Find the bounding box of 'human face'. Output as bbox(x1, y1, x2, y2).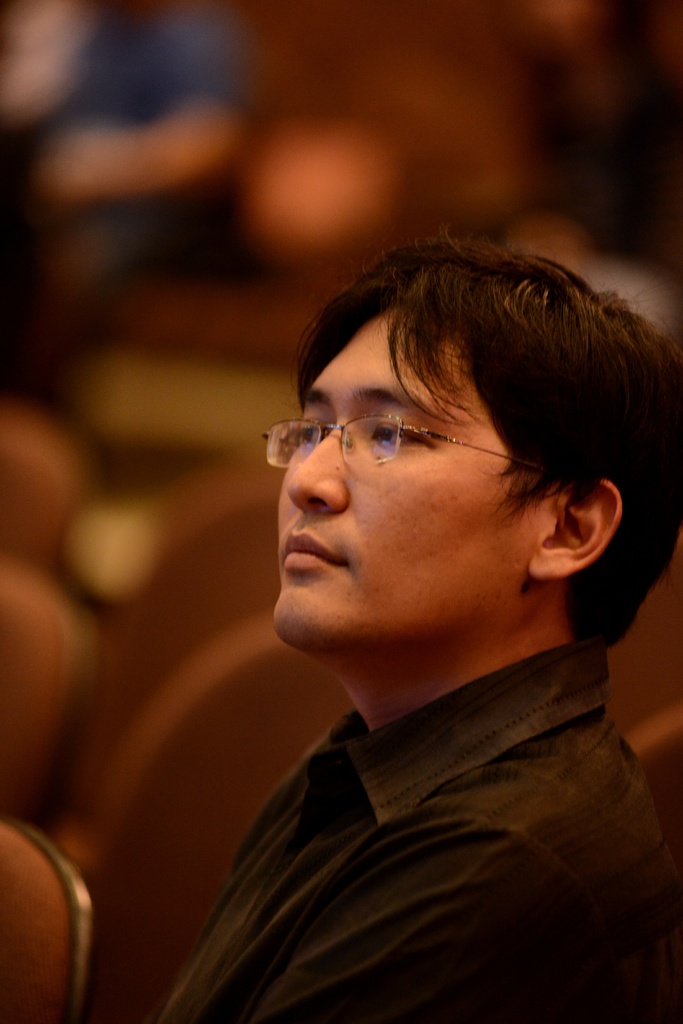
bbox(251, 342, 573, 680).
